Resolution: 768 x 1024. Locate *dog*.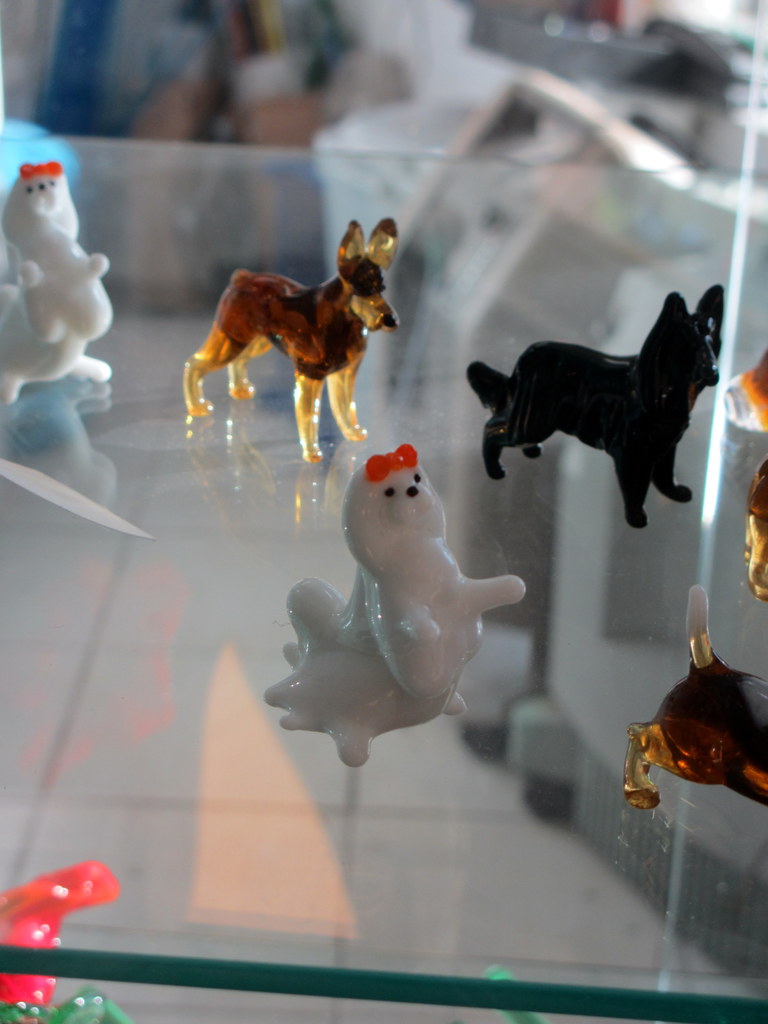
(left=0, top=867, right=130, bottom=1023).
